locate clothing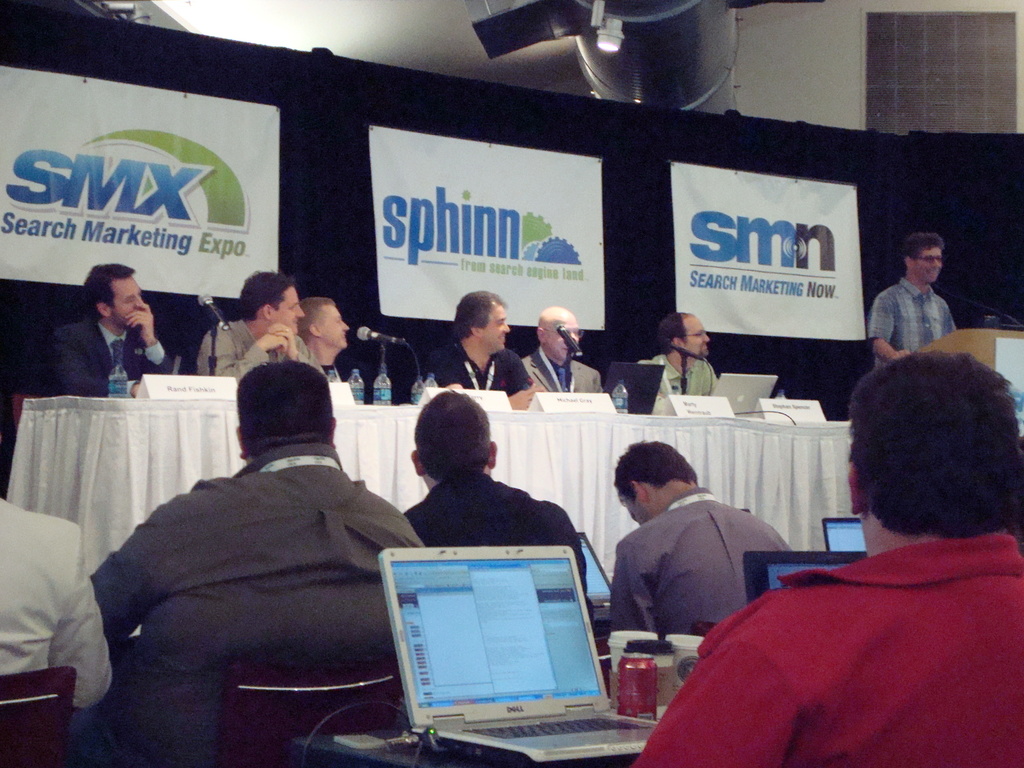
521, 345, 604, 394
